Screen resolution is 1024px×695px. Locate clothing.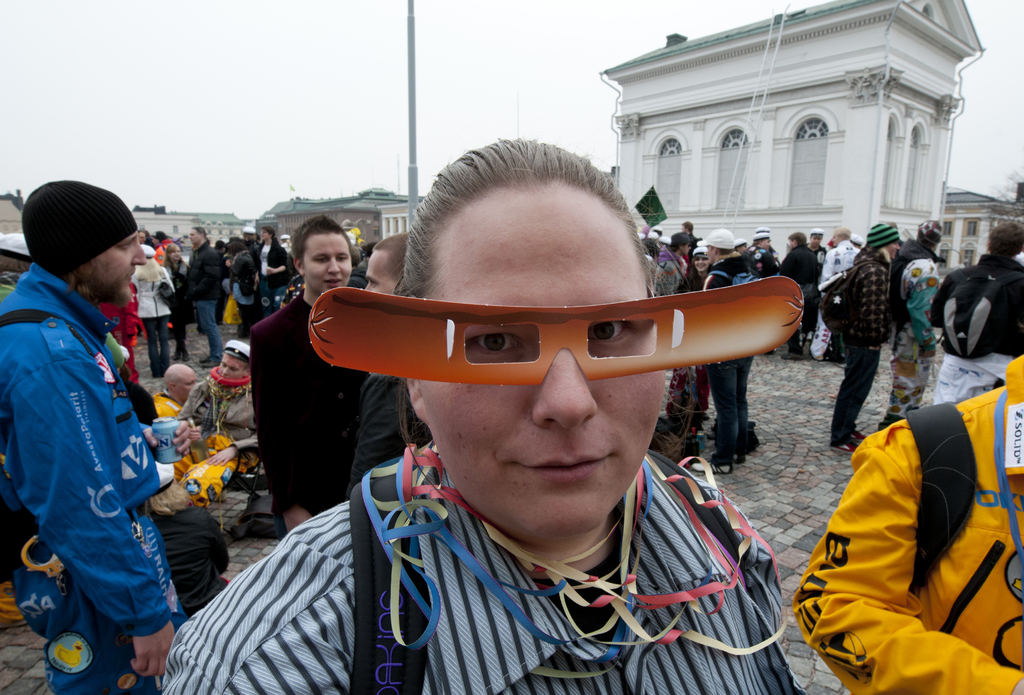
[186, 236, 229, 362].
